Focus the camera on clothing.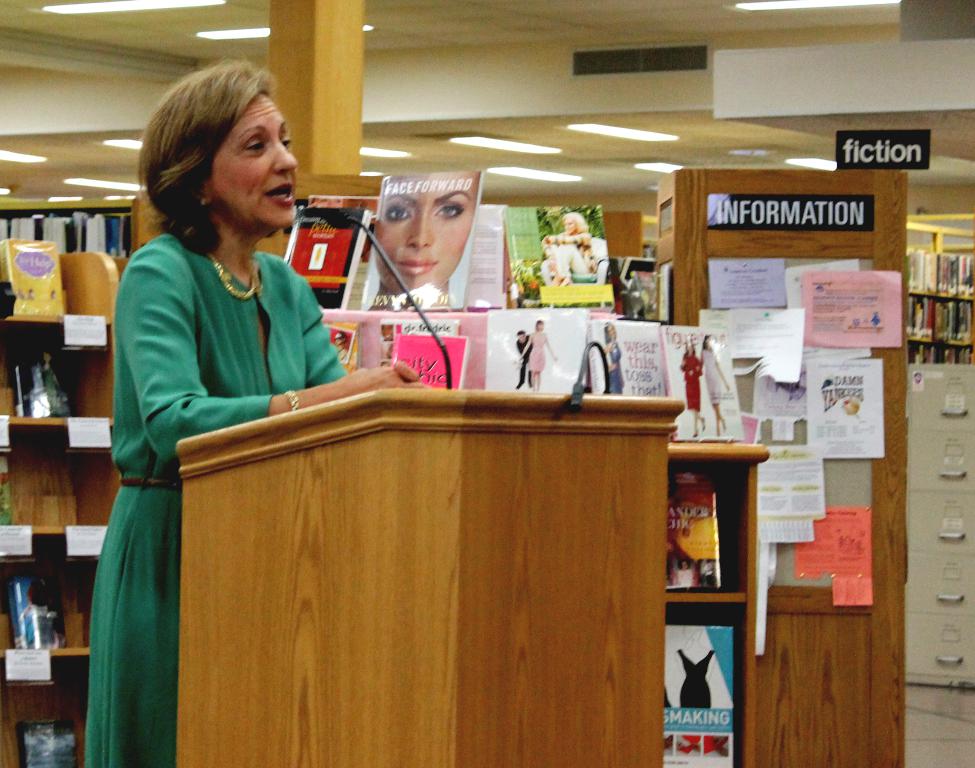
Focus region: {"left": 698, "top": 350, "right": 724, "bottom": 411}.
